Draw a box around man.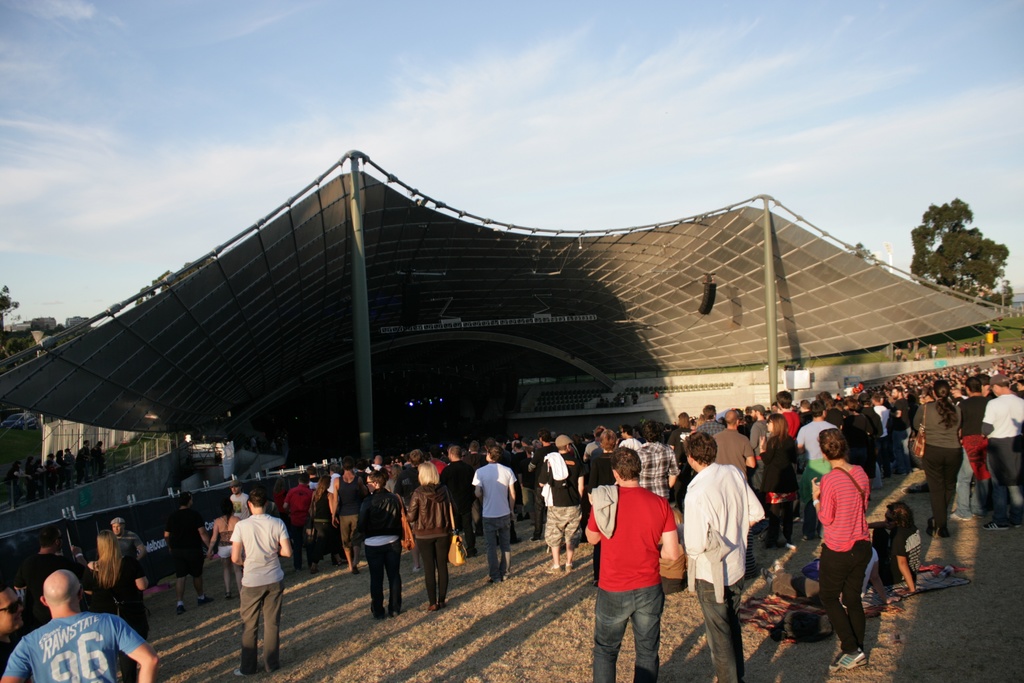
<region>666, 411, 698, 476</region>.
